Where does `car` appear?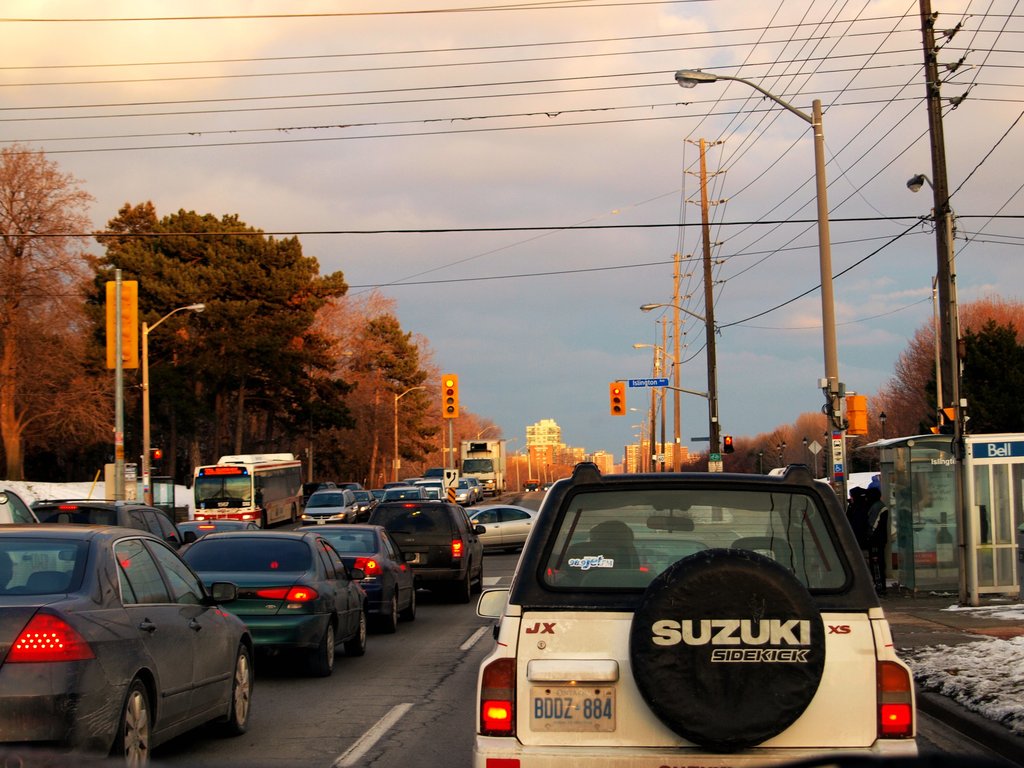
Appears at l=362, t=492, r=486, b=602.
